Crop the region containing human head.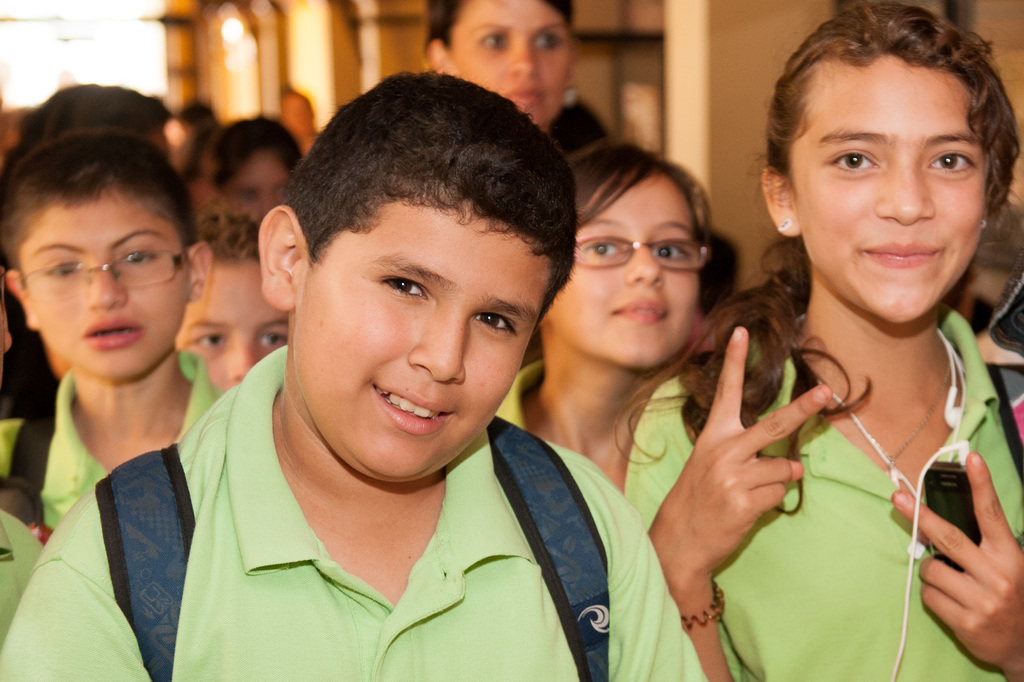
Crop region: 270:72:561:441.
